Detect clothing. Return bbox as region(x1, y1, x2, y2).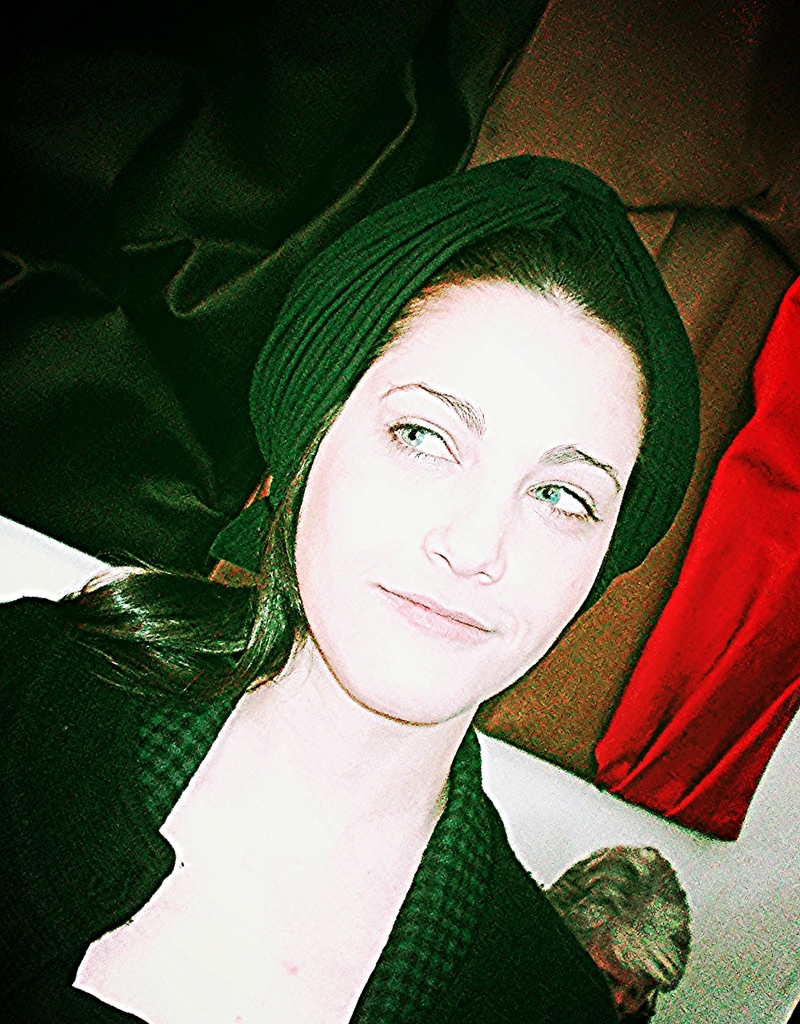
region(0, 581, 620, 1023).
